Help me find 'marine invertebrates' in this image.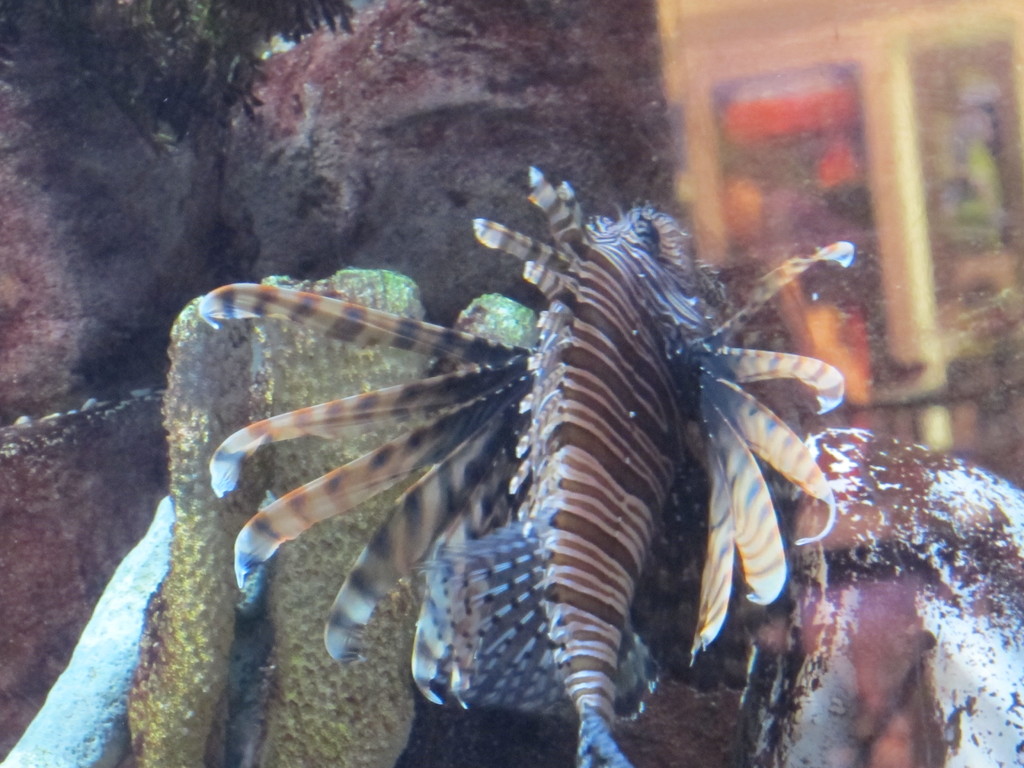
Found it: <bbox>115, 244, 463, 767</bbox>.
